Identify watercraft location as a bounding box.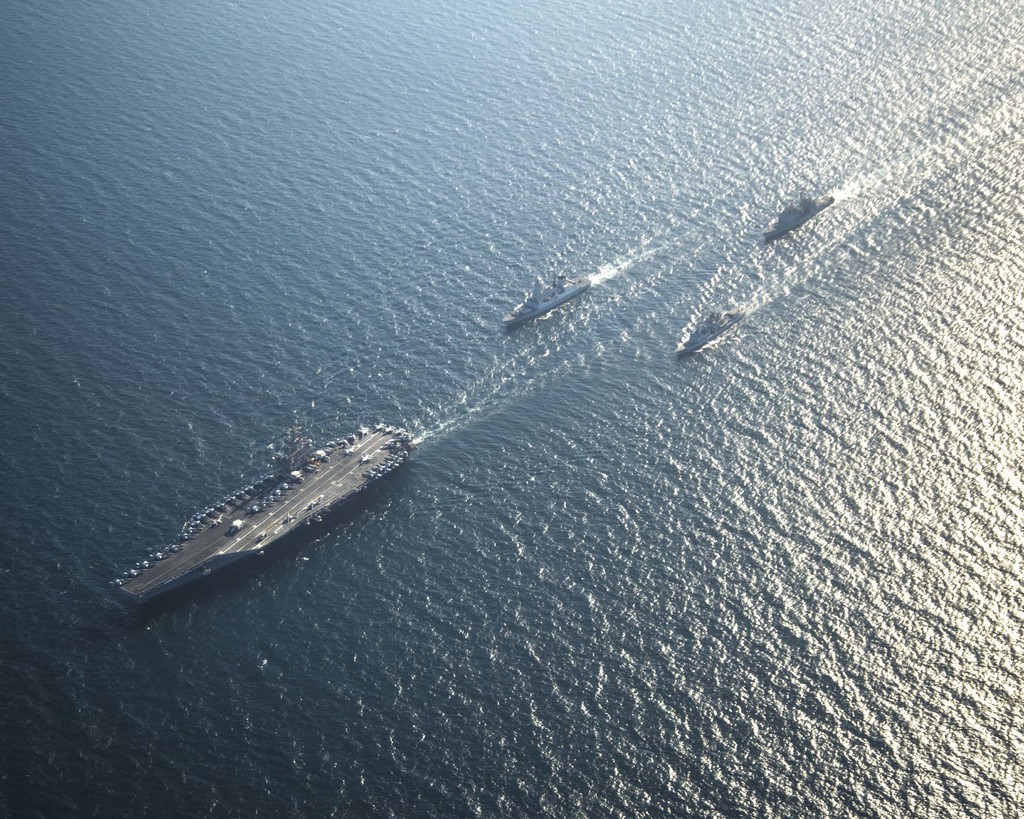
(x1=677, y1=306, x2=743, y2=353).
